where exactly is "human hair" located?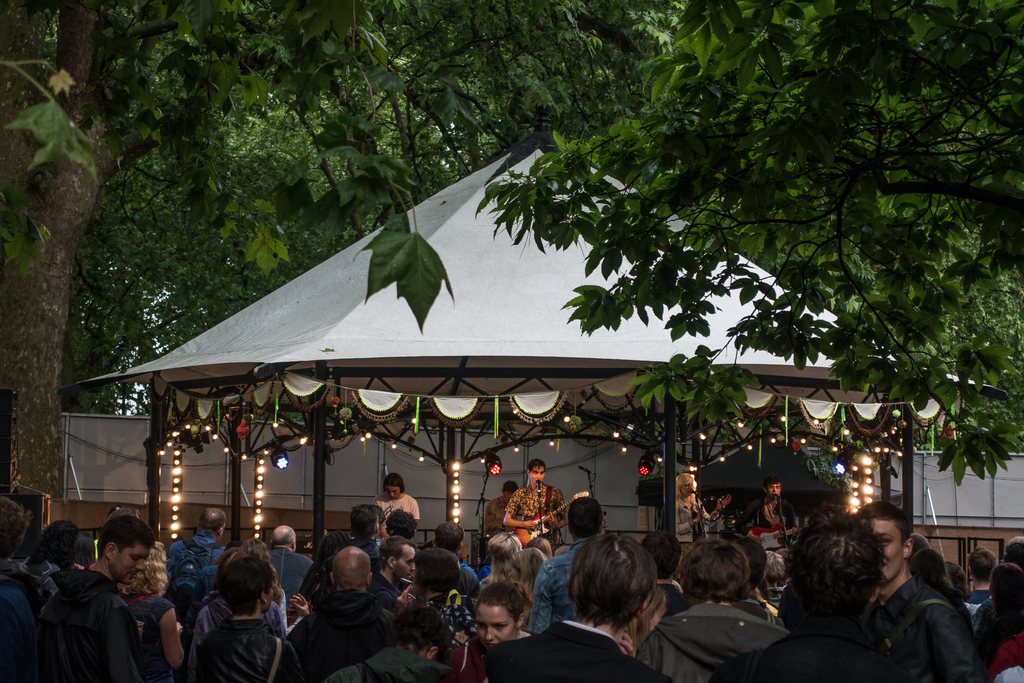
Its bounding box is [564,491,602,534].
